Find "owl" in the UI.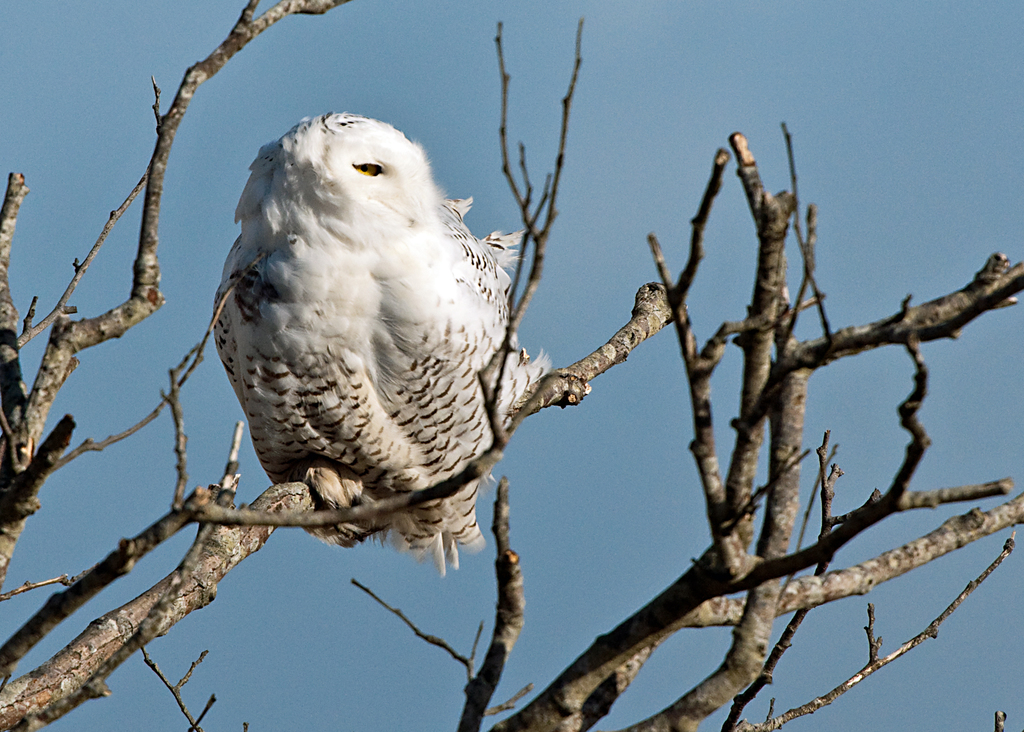
UI element at 211 106 554 583.
